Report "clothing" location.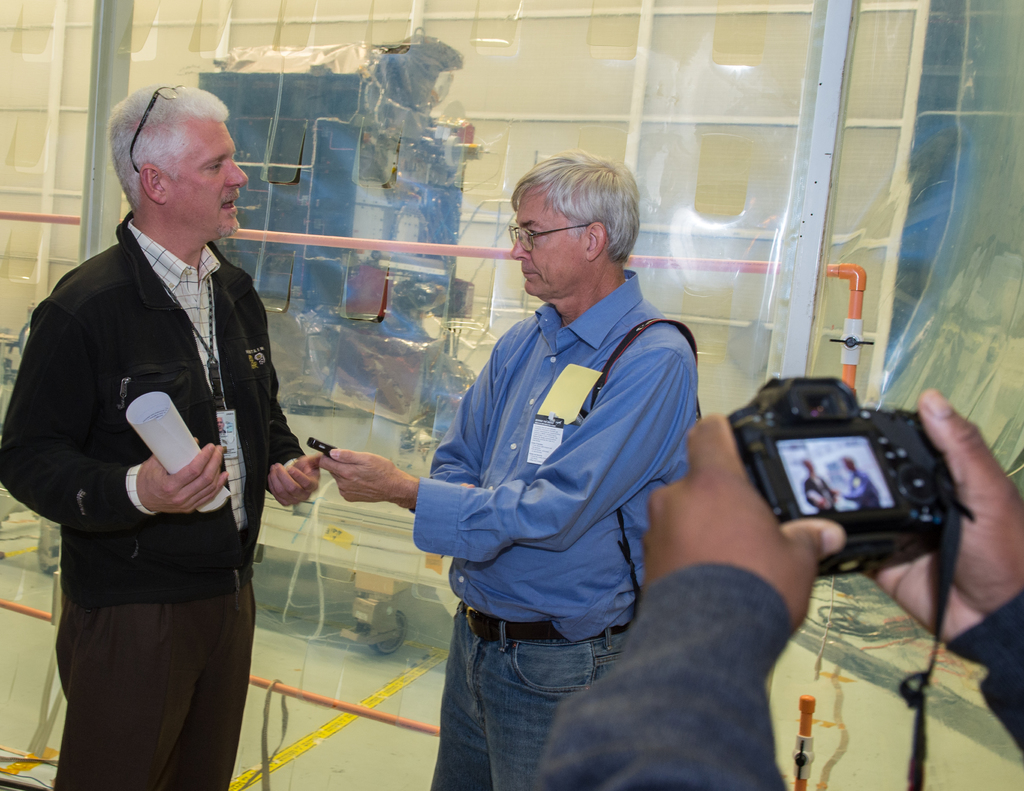
Report: 0,211,315,790.
